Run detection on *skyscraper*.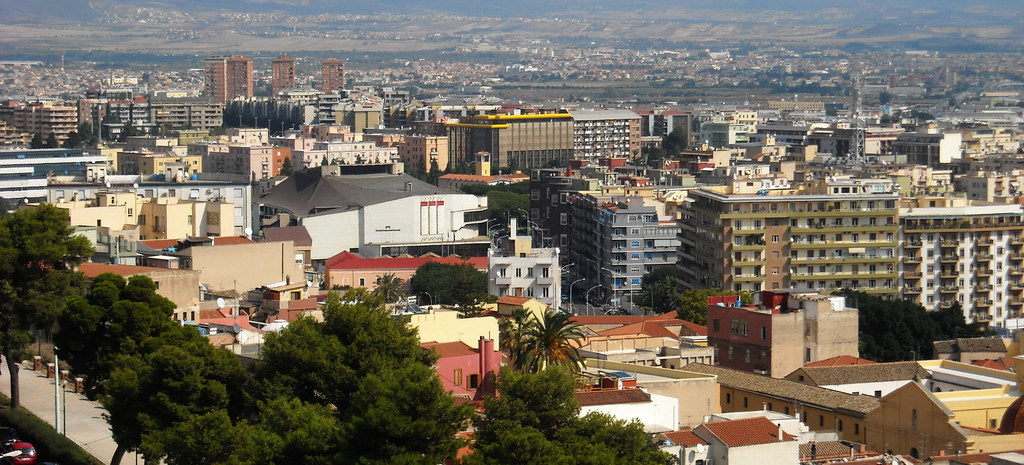
Result: (564,100,641,172).
